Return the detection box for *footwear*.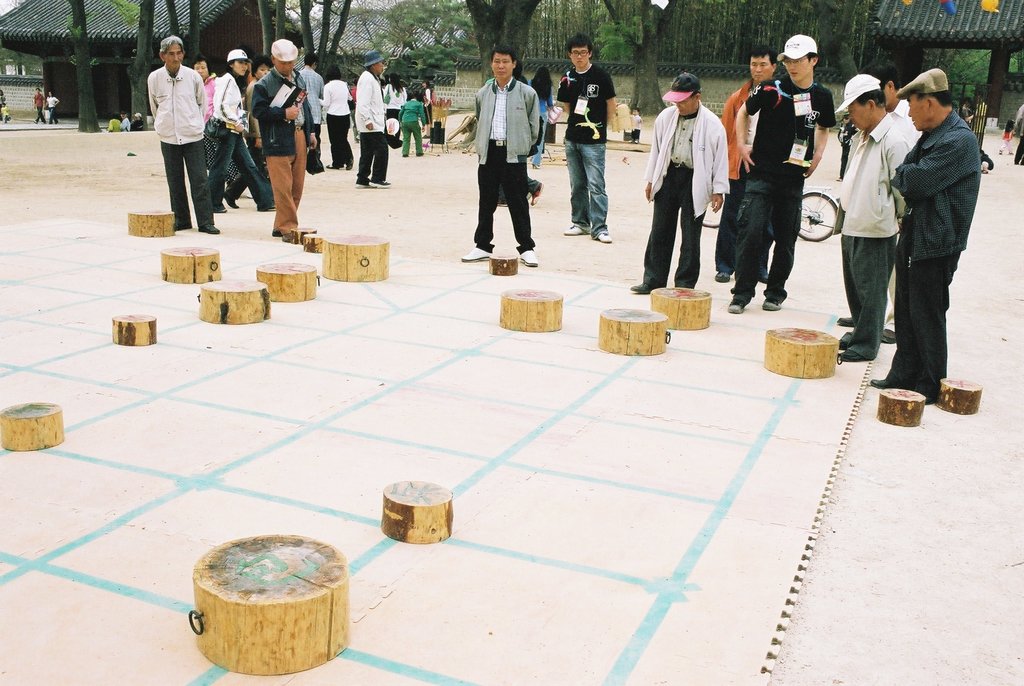
locate(881, 330, 897, 343).
